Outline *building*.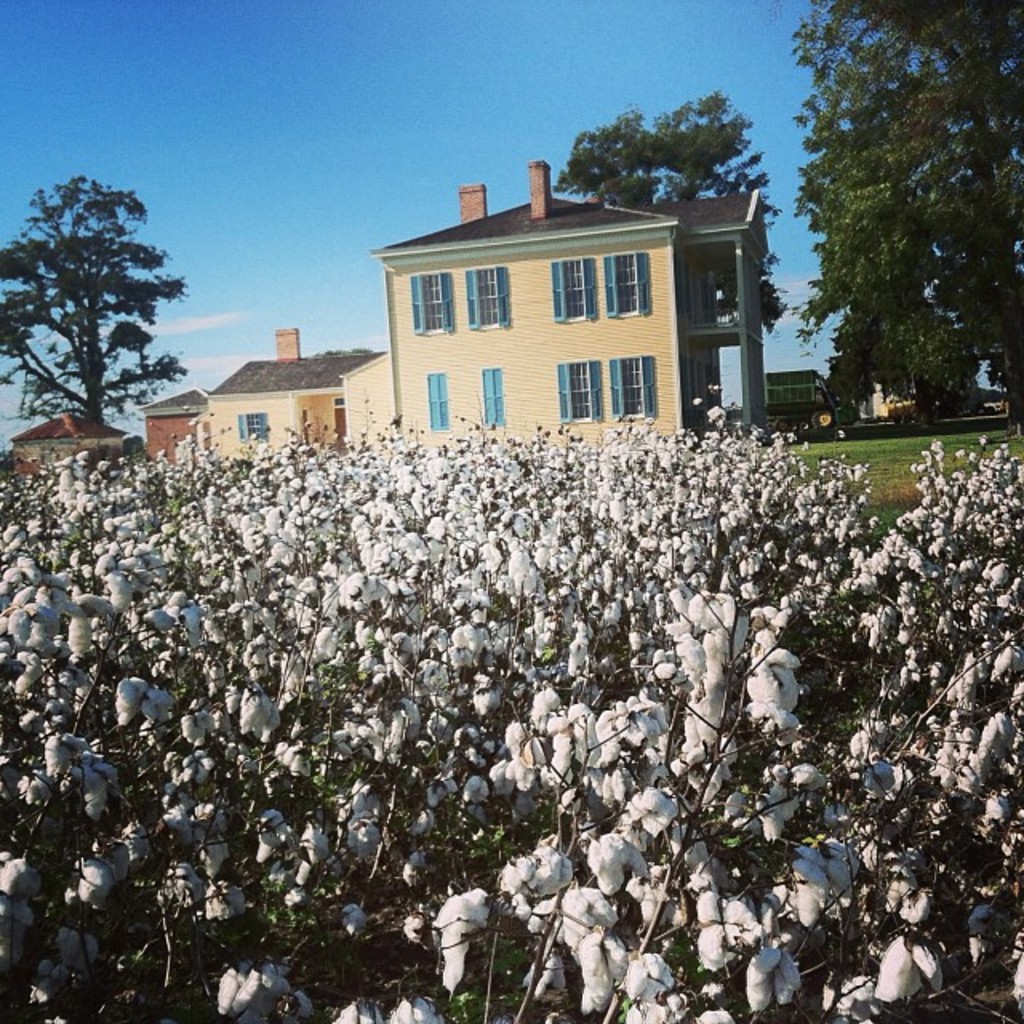
Outline: Rect(373, 160, 768, 450).
